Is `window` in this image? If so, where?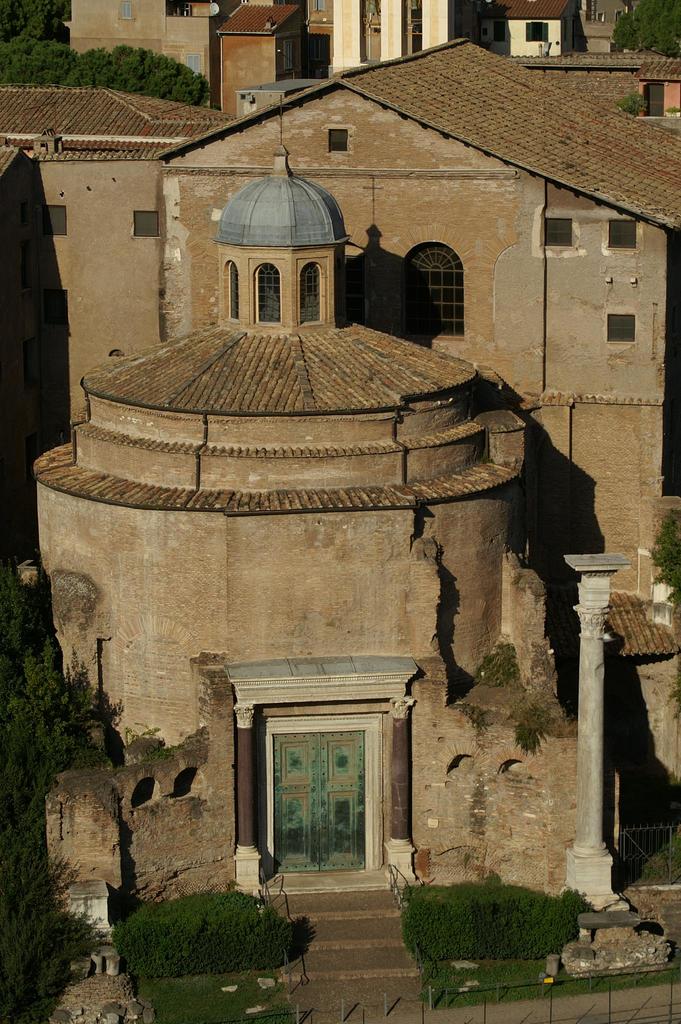
Yes, at x1=166 y1=0 x2=232 y2=22.
